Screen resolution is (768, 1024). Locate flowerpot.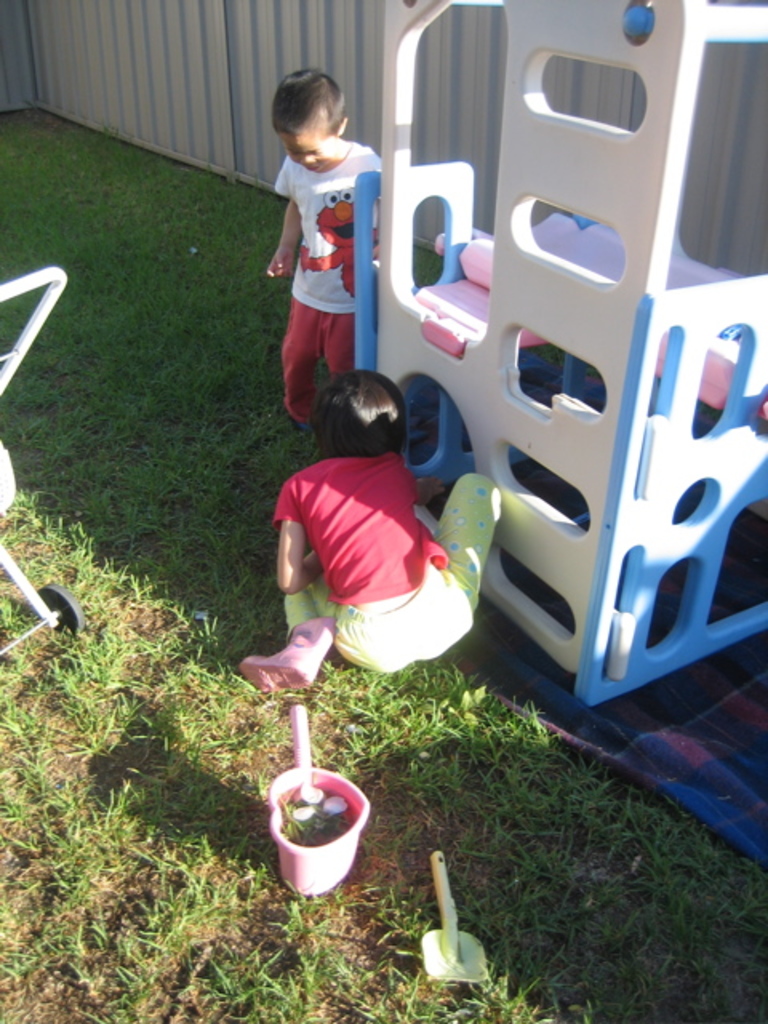
(x1=262, y1=770, x2=373, y2=885).
